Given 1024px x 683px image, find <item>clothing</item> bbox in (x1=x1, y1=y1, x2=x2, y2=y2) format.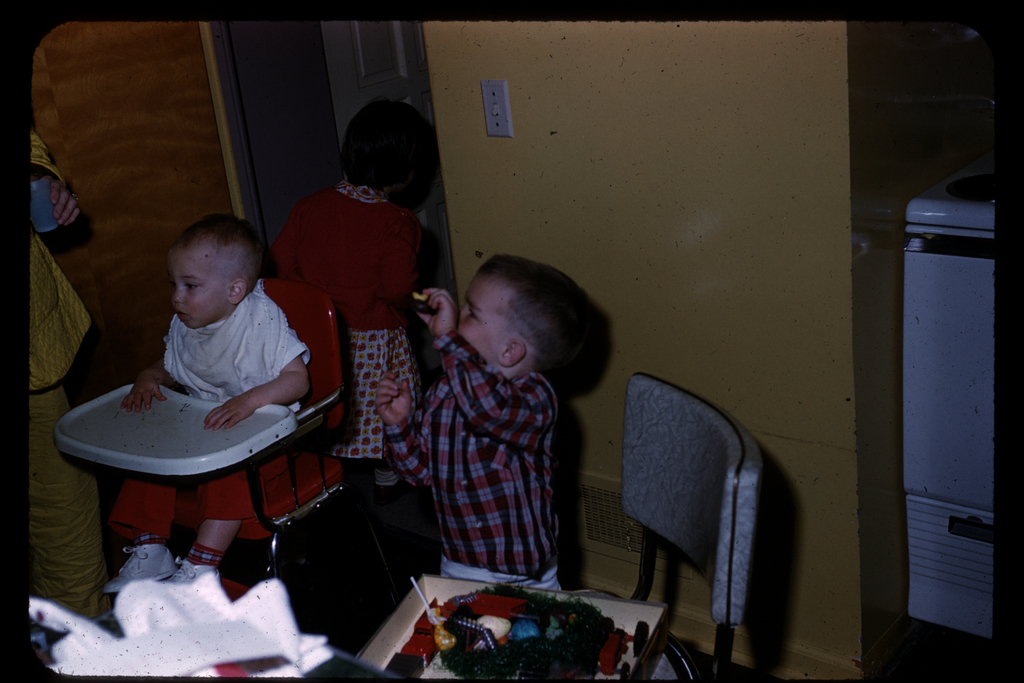
(x1=28, y1=126, x2=116, y2=620).
